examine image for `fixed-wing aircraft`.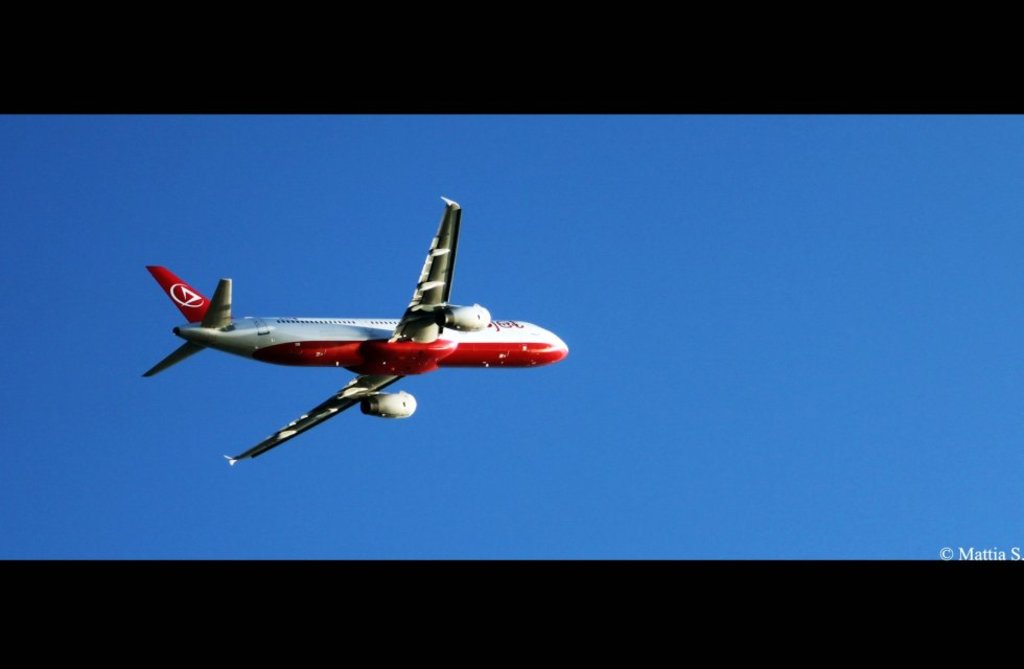
Examination result: 146:178:568:462.
